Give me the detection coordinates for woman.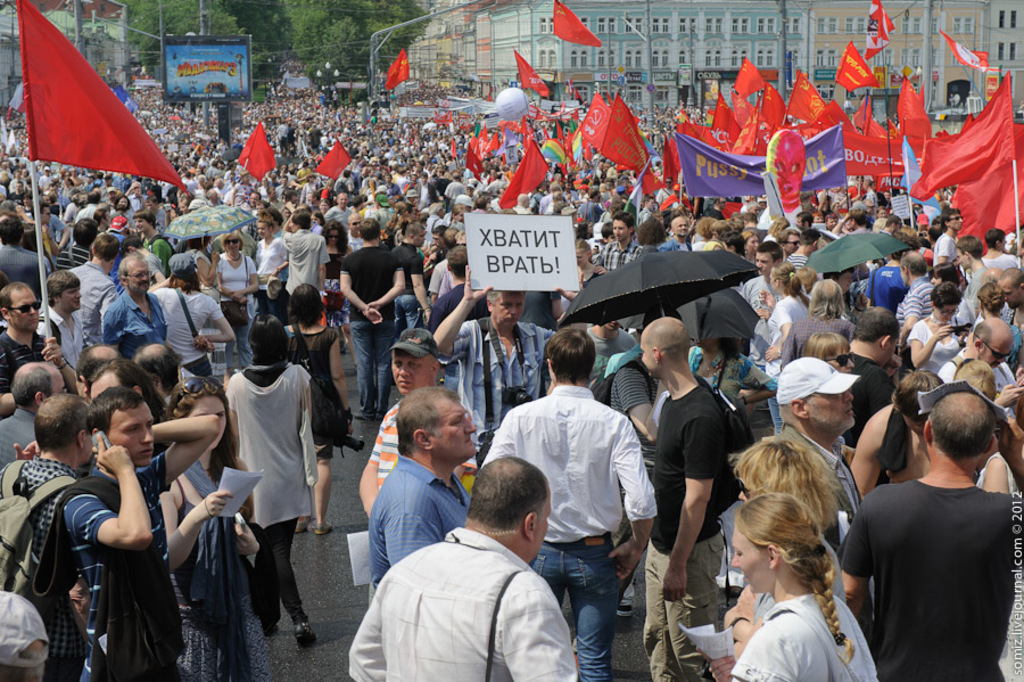
762:257:815:378.
